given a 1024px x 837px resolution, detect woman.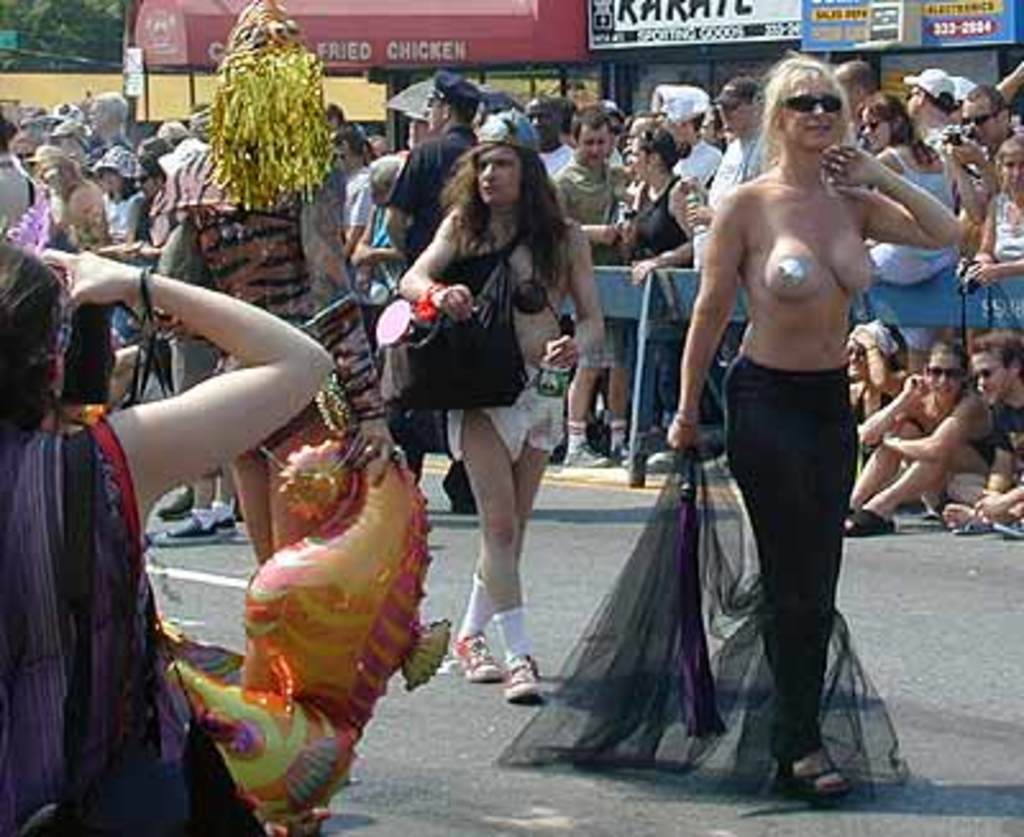
select_region(353, 151, 407, 379).
